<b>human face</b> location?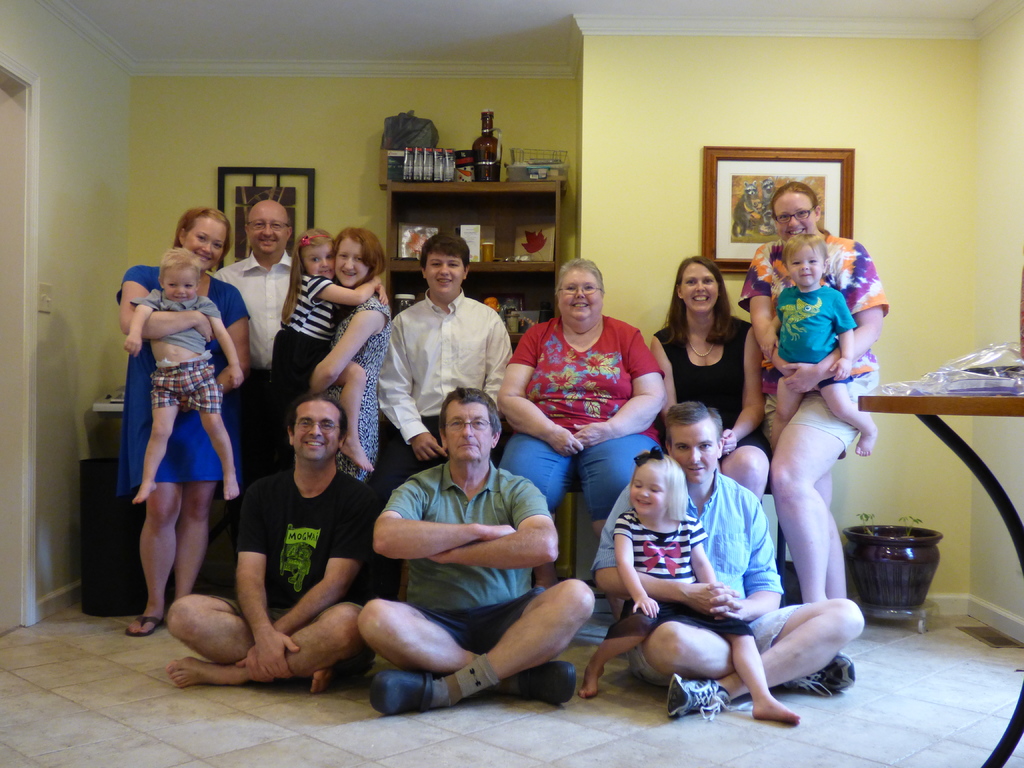
(628,465,666,513)
